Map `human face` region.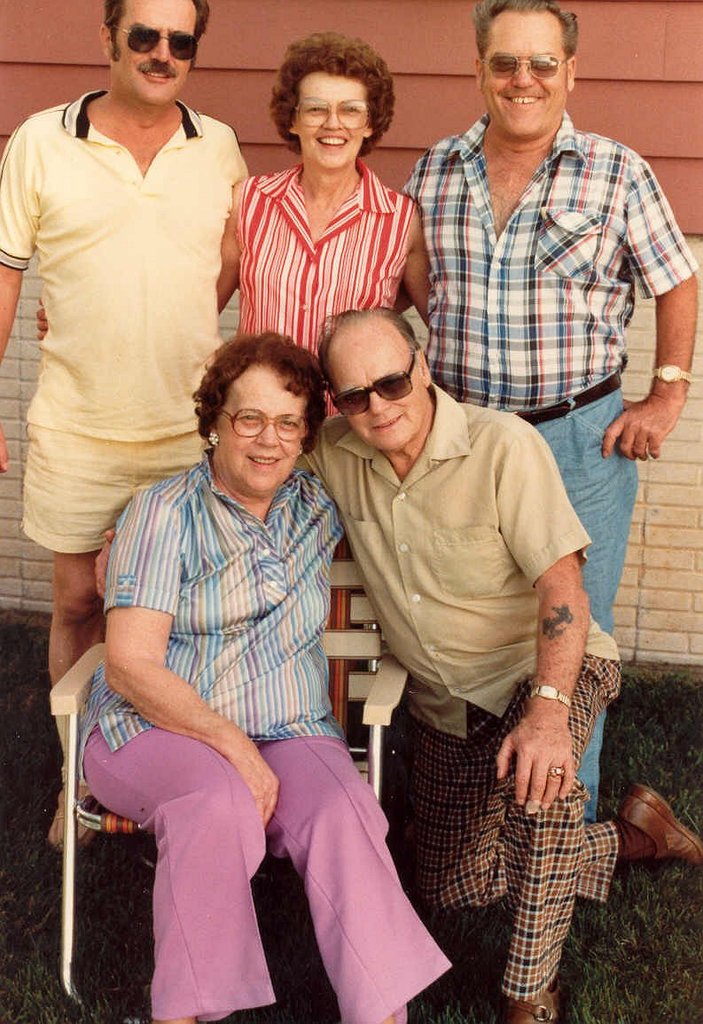
Mapped to (302, 70, 359, 168).
